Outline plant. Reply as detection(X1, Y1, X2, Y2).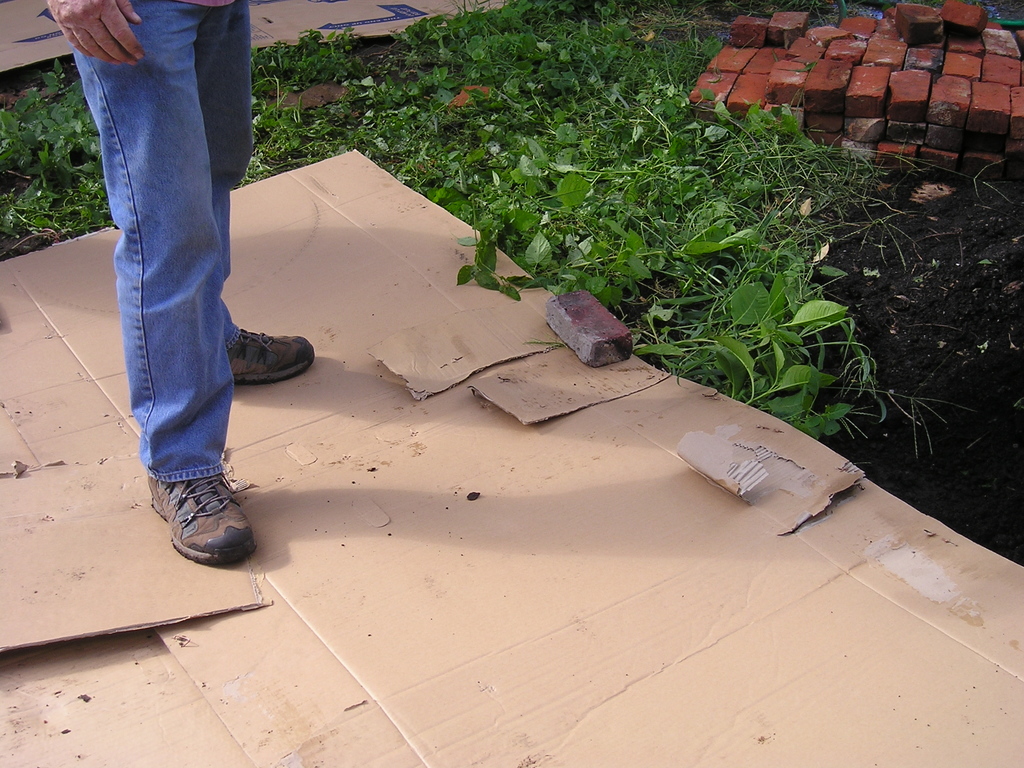
detection(1, 63, 114, 159).
